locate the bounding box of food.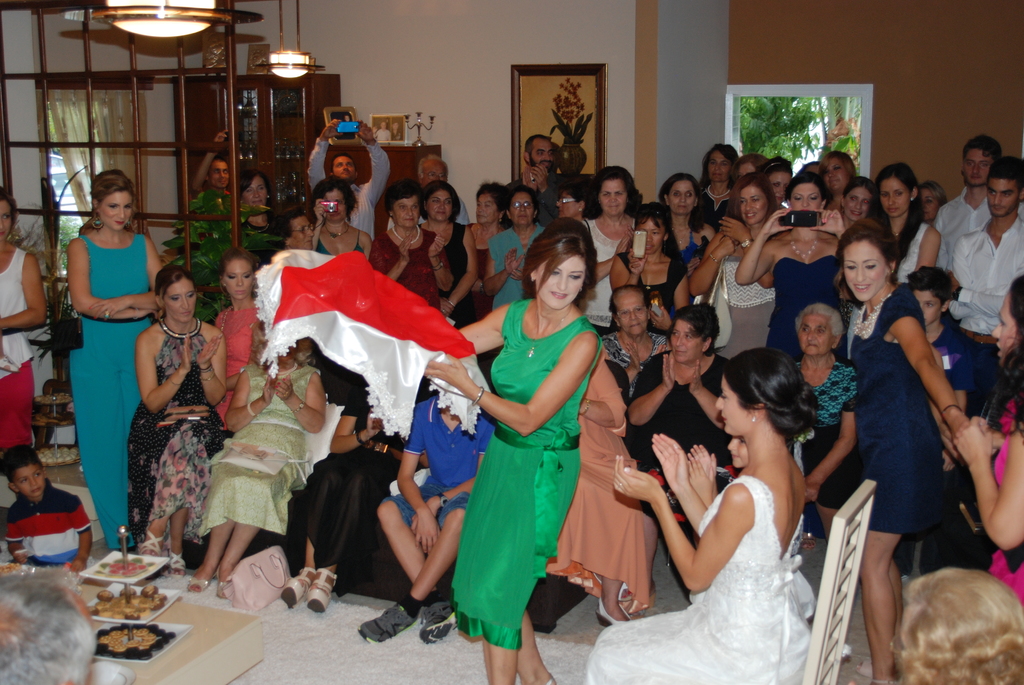
Bounding box: (x1=0, y1=561, x2=28, y2=577).
